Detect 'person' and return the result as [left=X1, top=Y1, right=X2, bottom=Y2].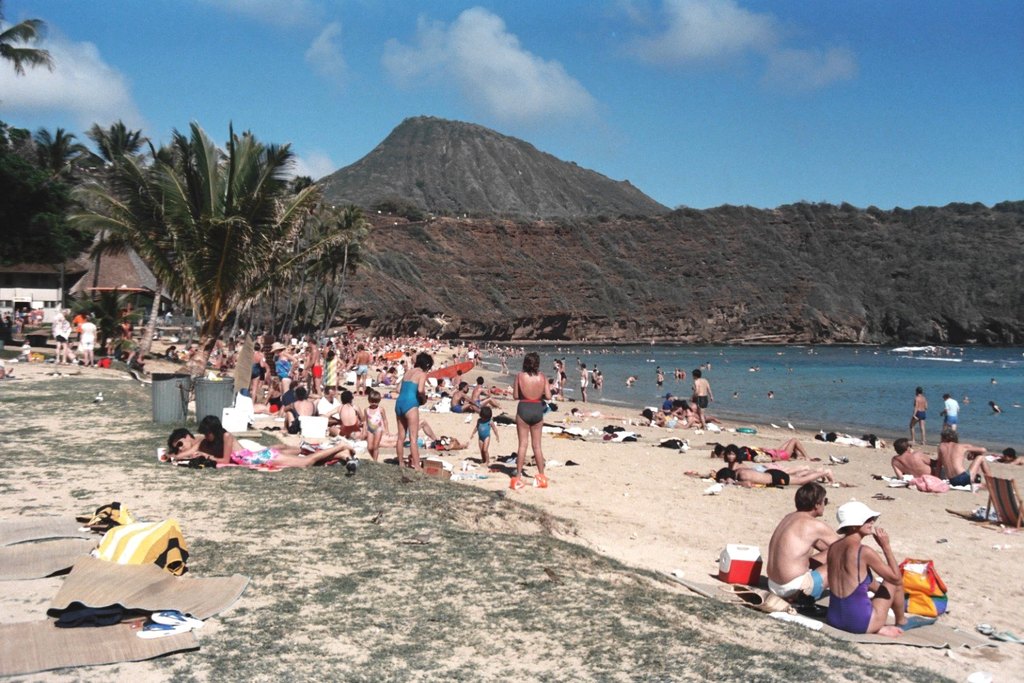
[left=994, top=442, right=1023, bottom=473].
